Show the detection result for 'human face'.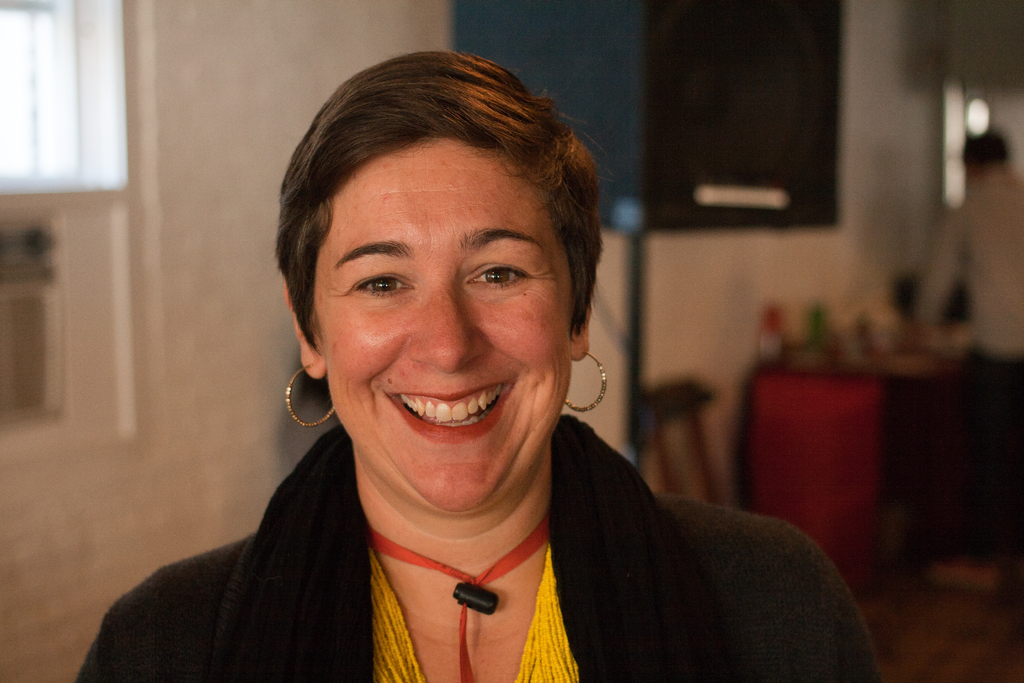
locate(318, 139, 572, 511).
